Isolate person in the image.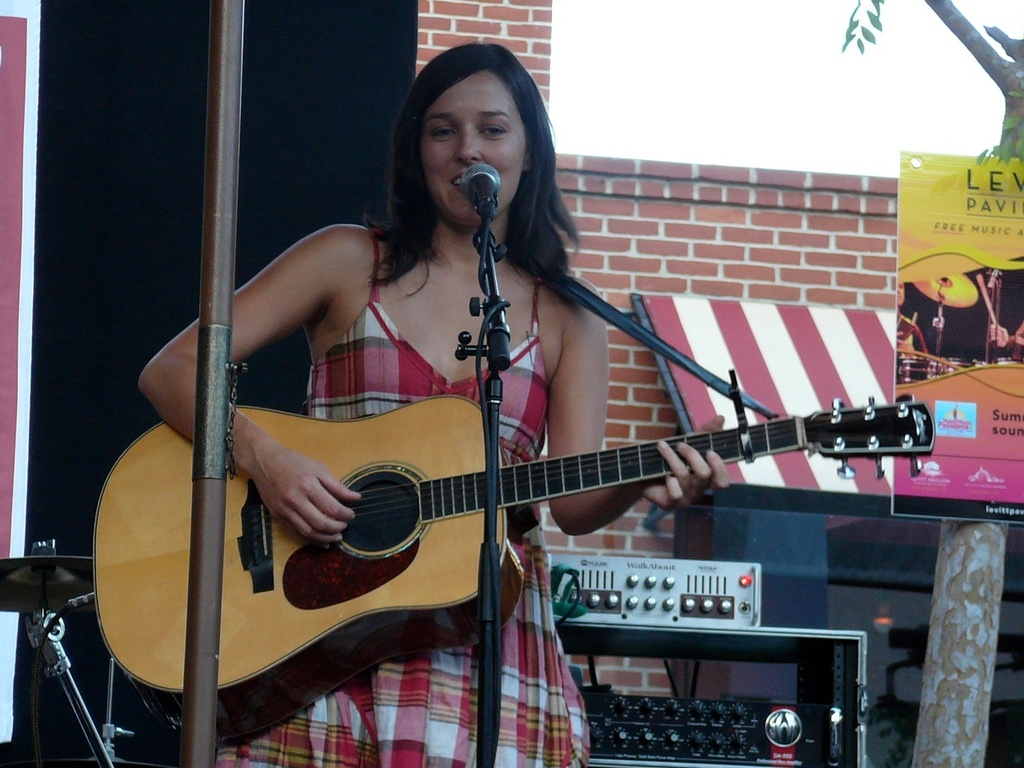
Isolated region: 894, 282, 922, 357.
